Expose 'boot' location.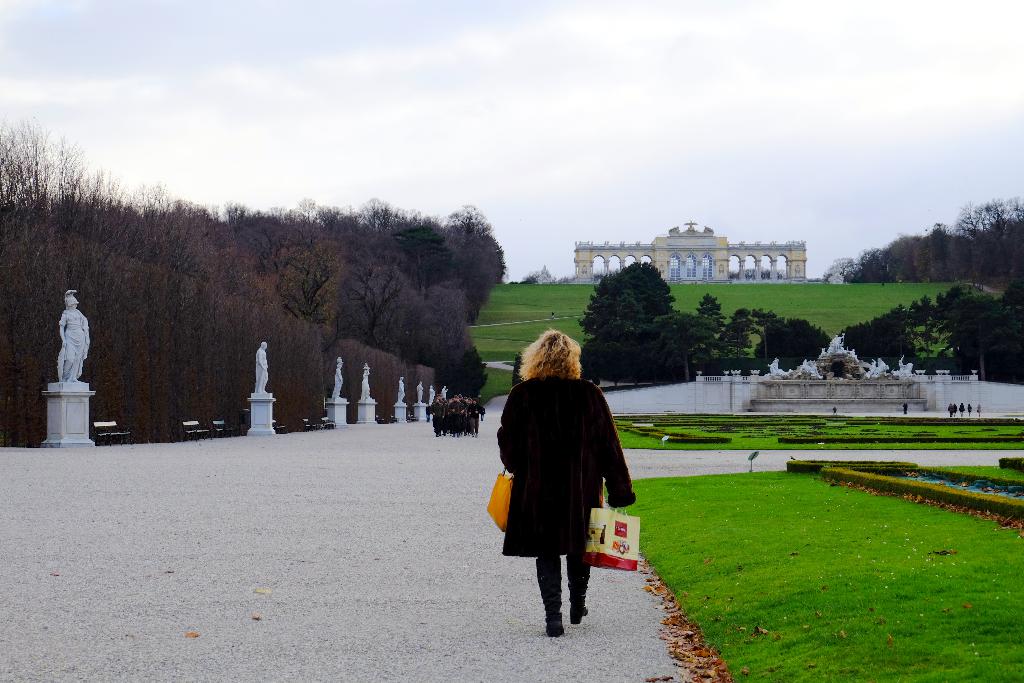
Exposed at 563,552,593,629.
